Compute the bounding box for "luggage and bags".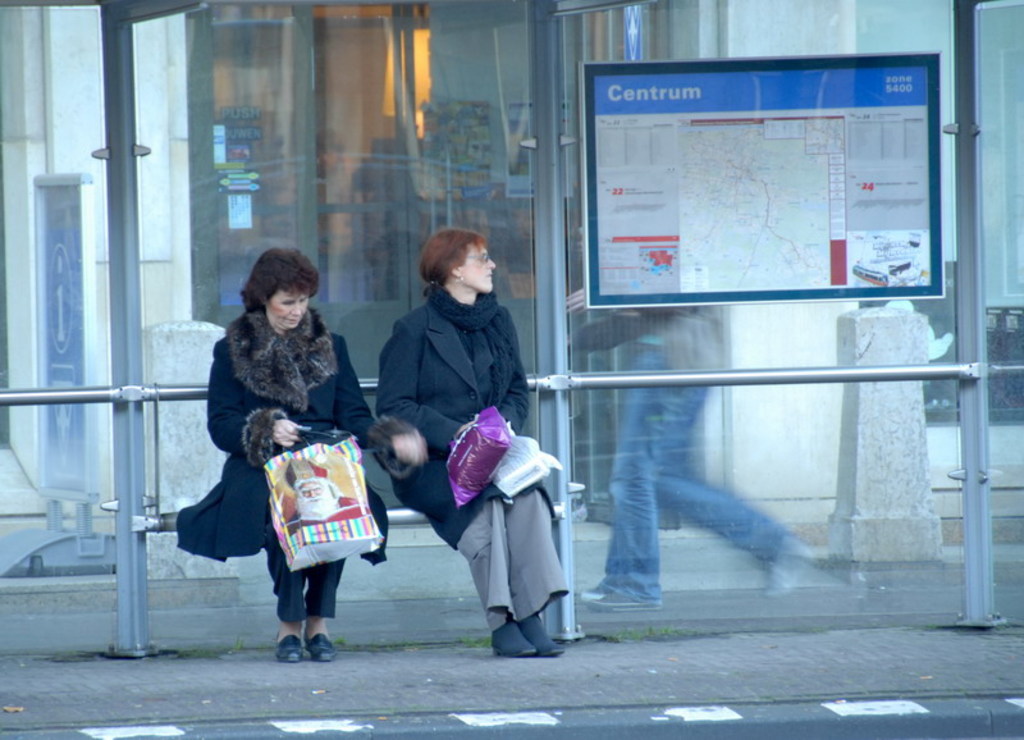
box(443, 405, 515, 511).
